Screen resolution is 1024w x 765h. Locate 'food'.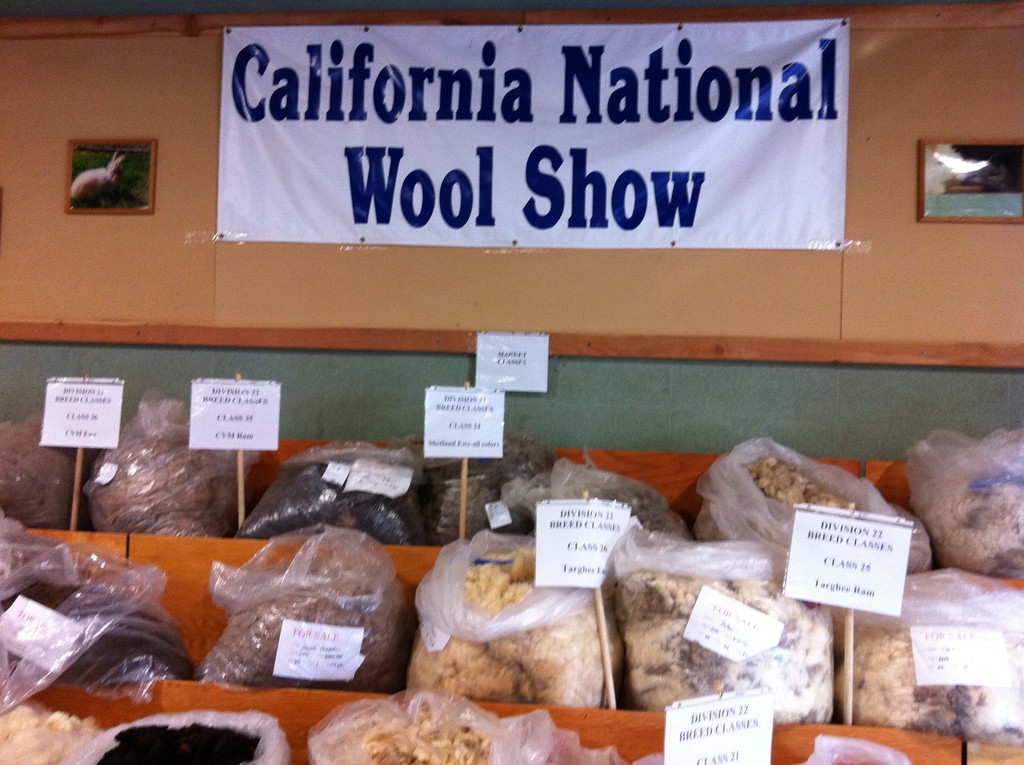
box=[920, 478, 1023, 577].
